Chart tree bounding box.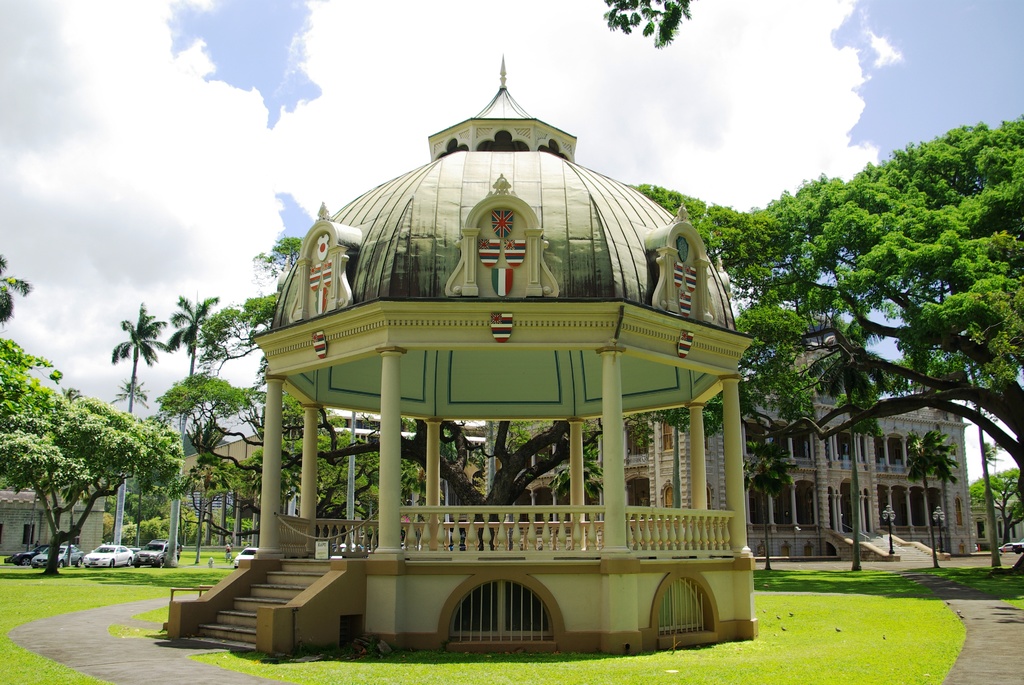
Charted: x1=605, y1=0, x2=698, y2=47.
